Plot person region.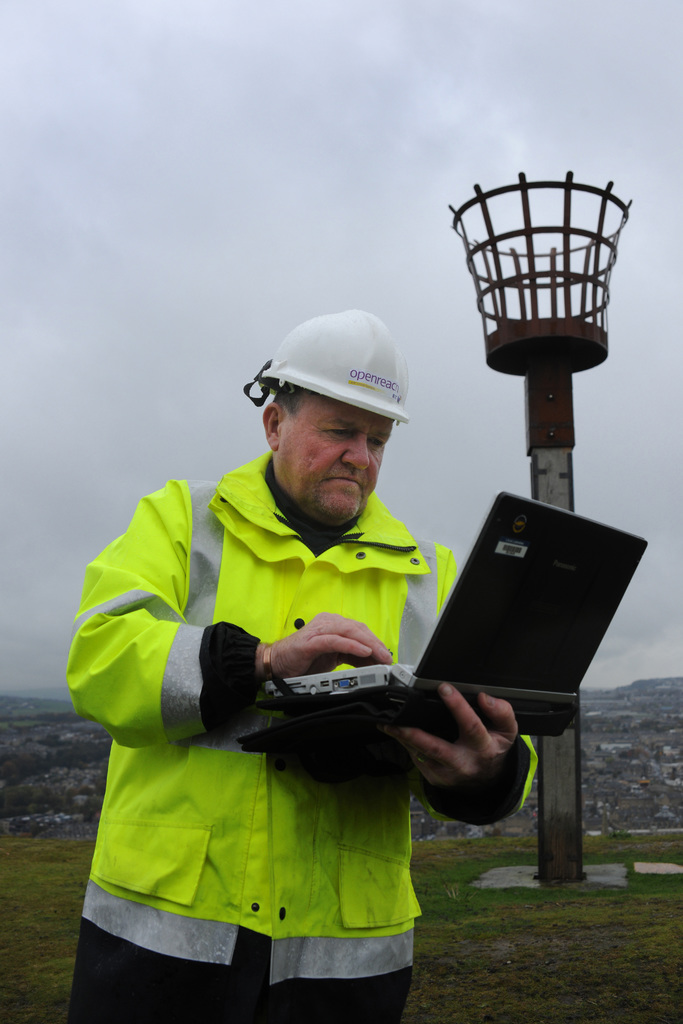
Plotted at [80, 310, 513, 960].
